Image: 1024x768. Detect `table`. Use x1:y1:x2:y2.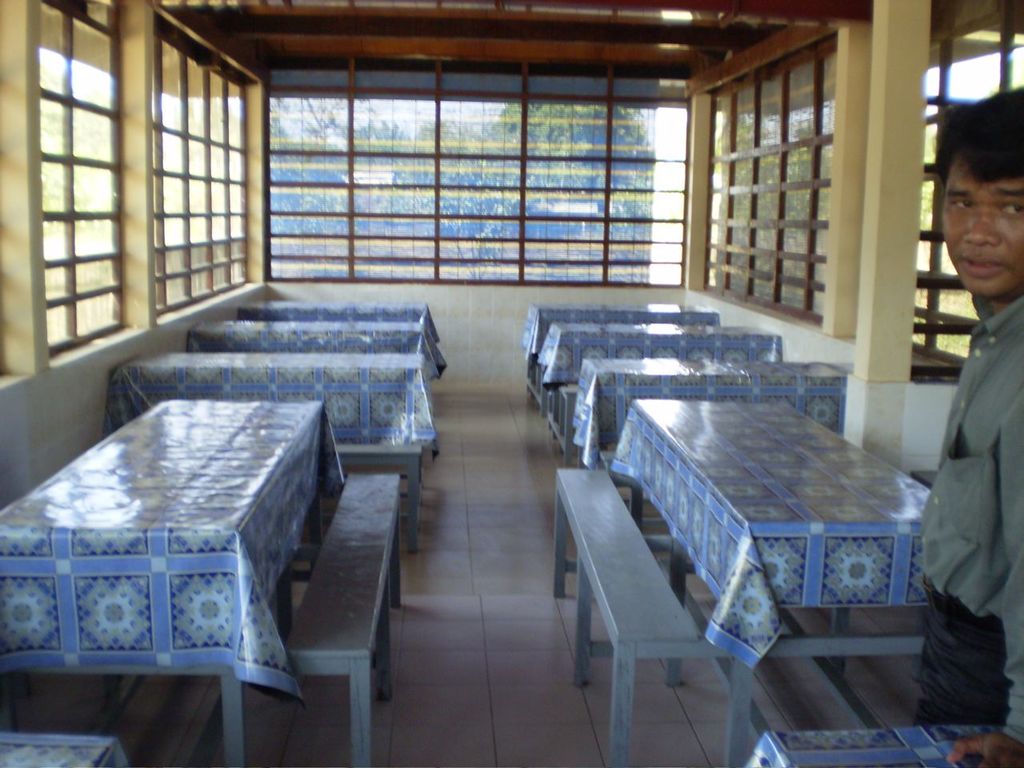
744:718:1023:767.
